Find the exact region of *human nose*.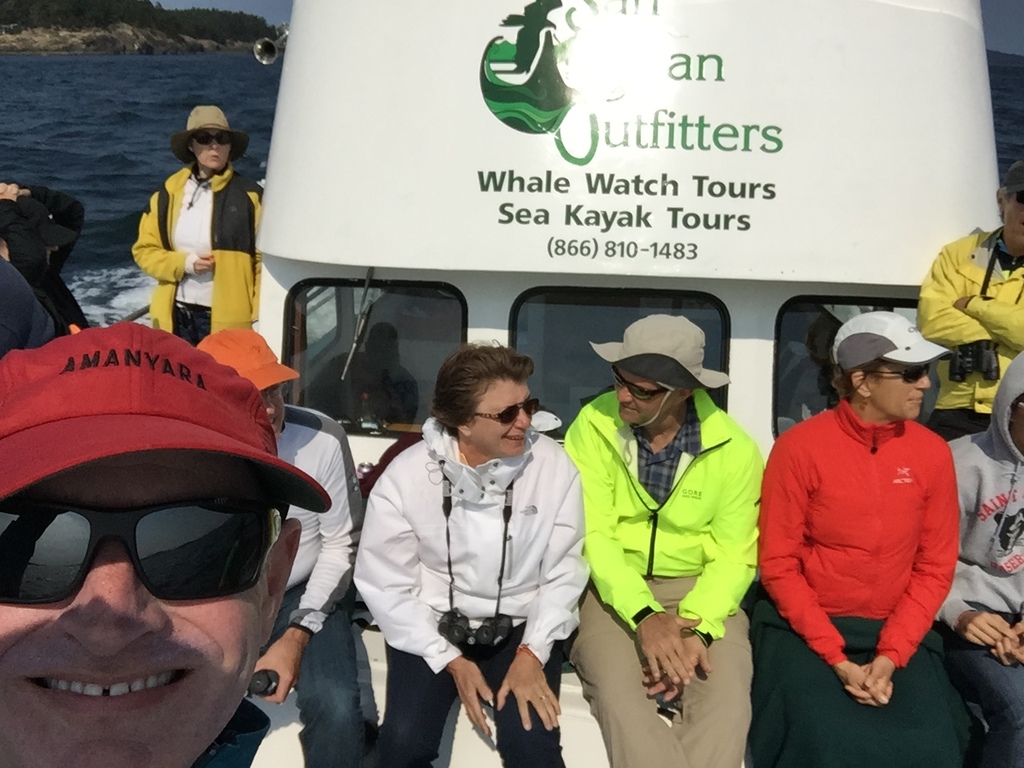
Exact region: locate(206, 134, 222, 154).
